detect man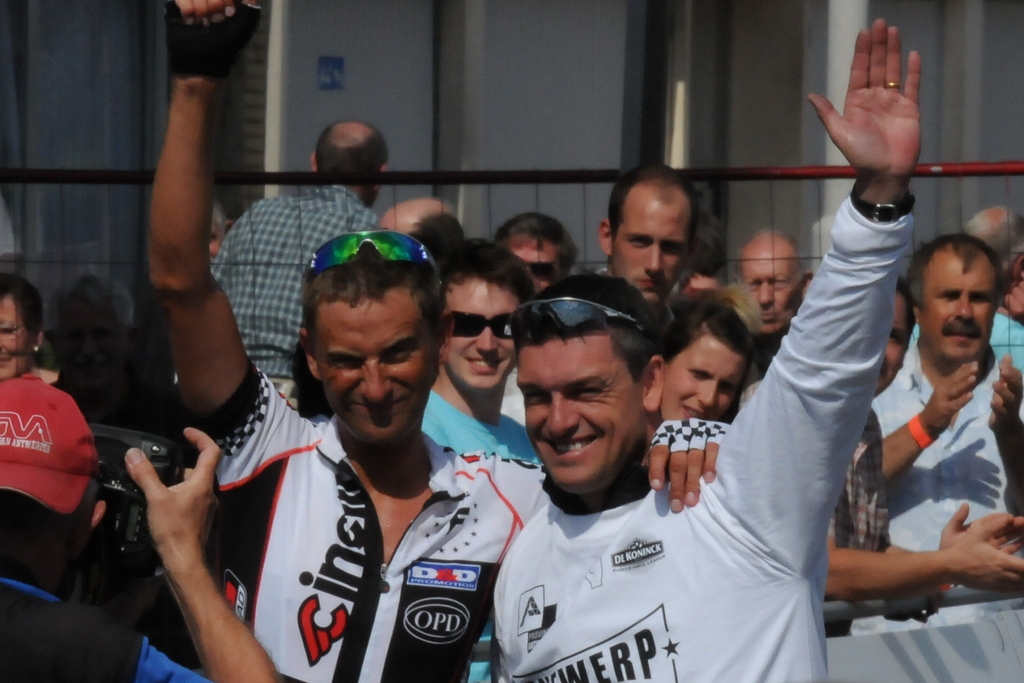
<bbox>0, 375, 283, 682</bbox>
